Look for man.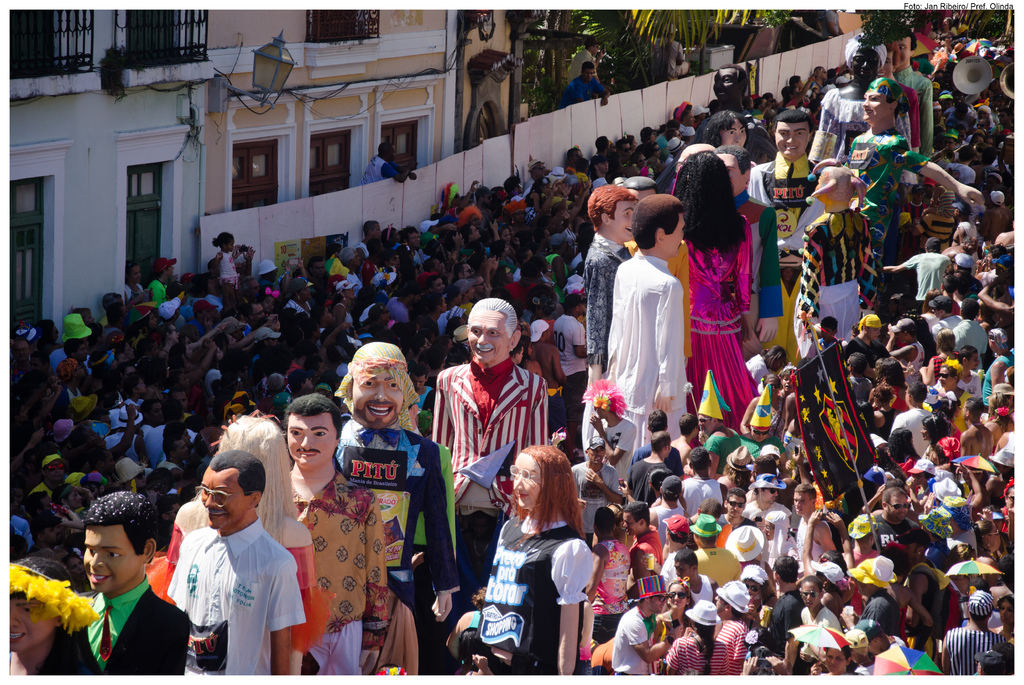
Found: l=336, t=341, r=461, b=684.
